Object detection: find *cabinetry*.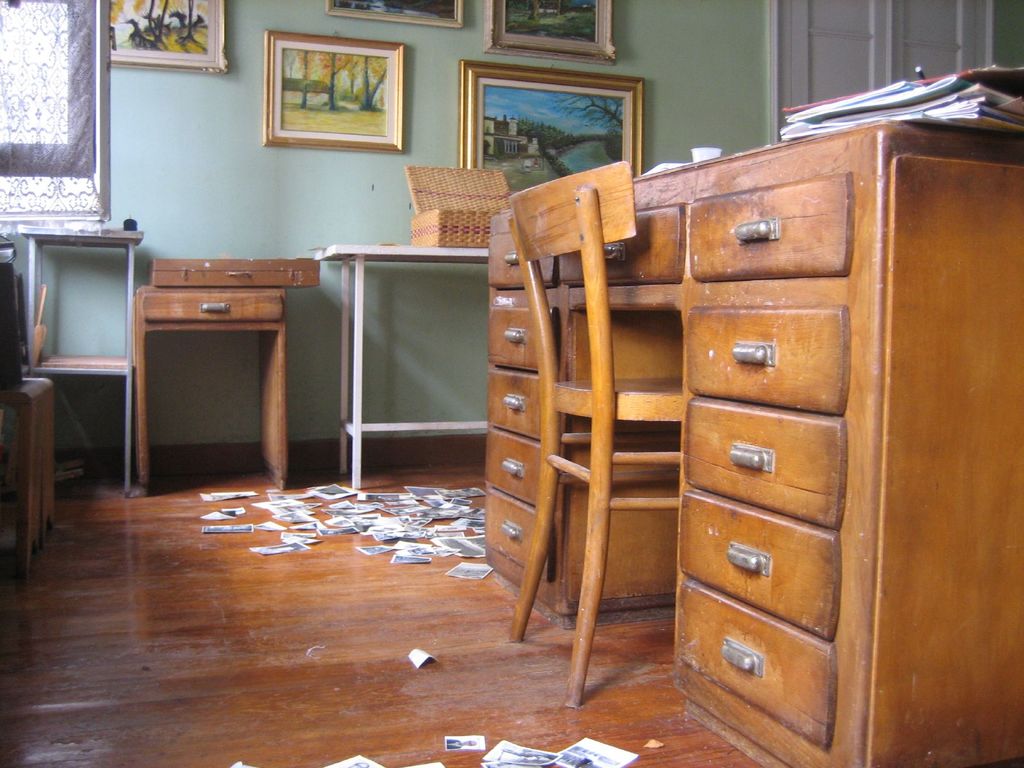
BBox(126, 285, 287, 484).
